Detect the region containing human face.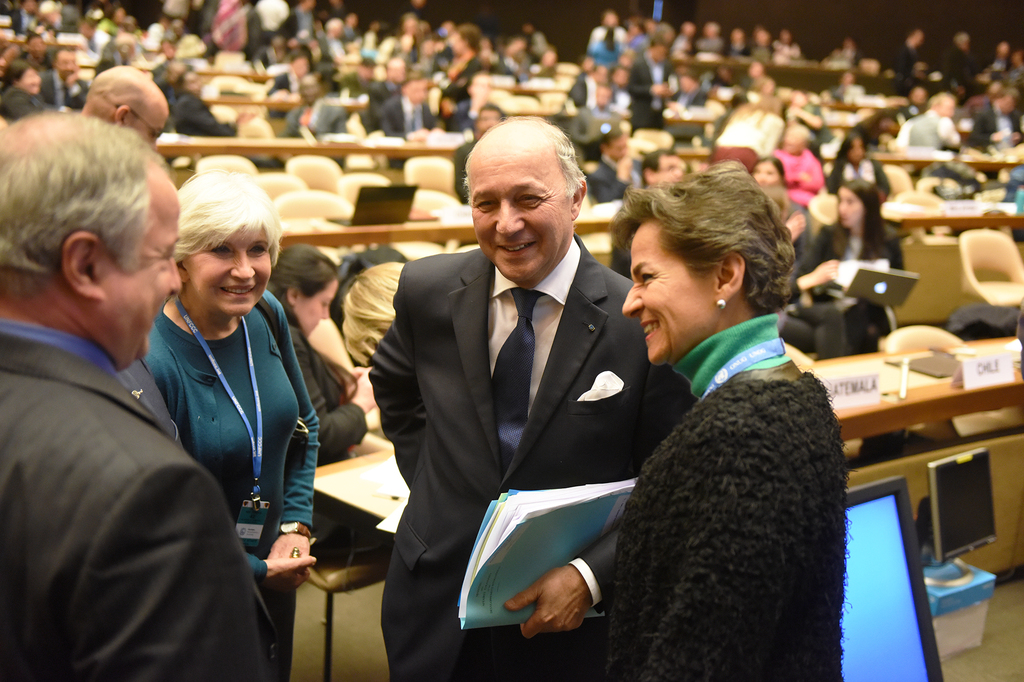
Rect(751, 160, 783, 187).
